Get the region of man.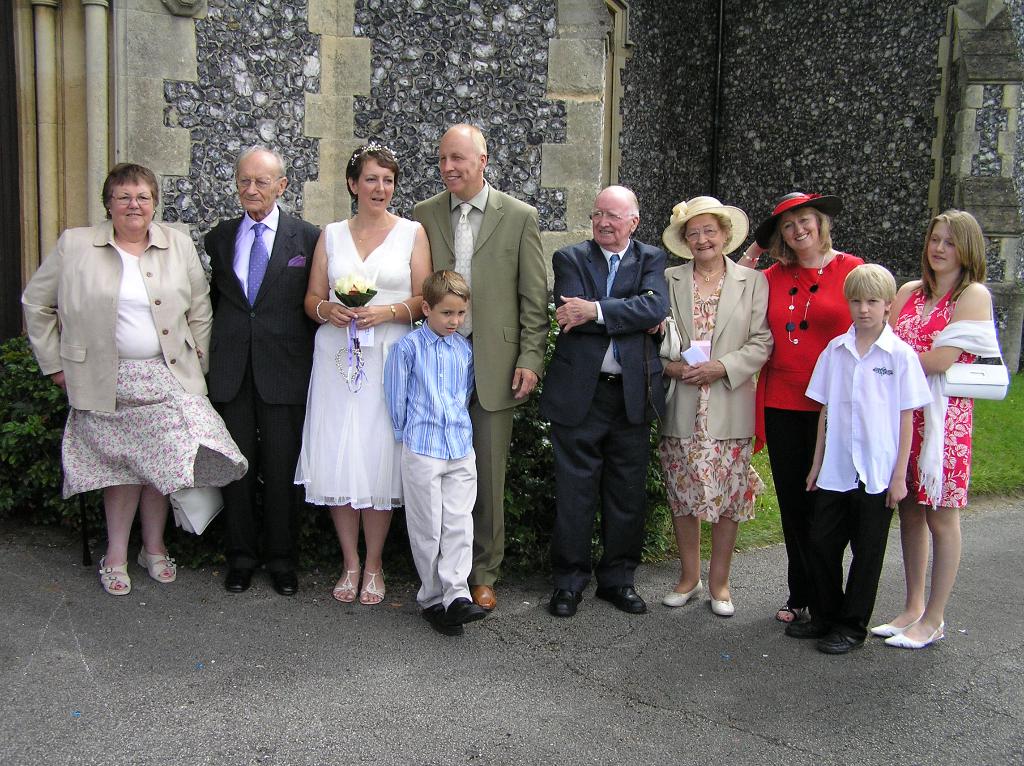
bbox=(202, 145, 323, 595).
